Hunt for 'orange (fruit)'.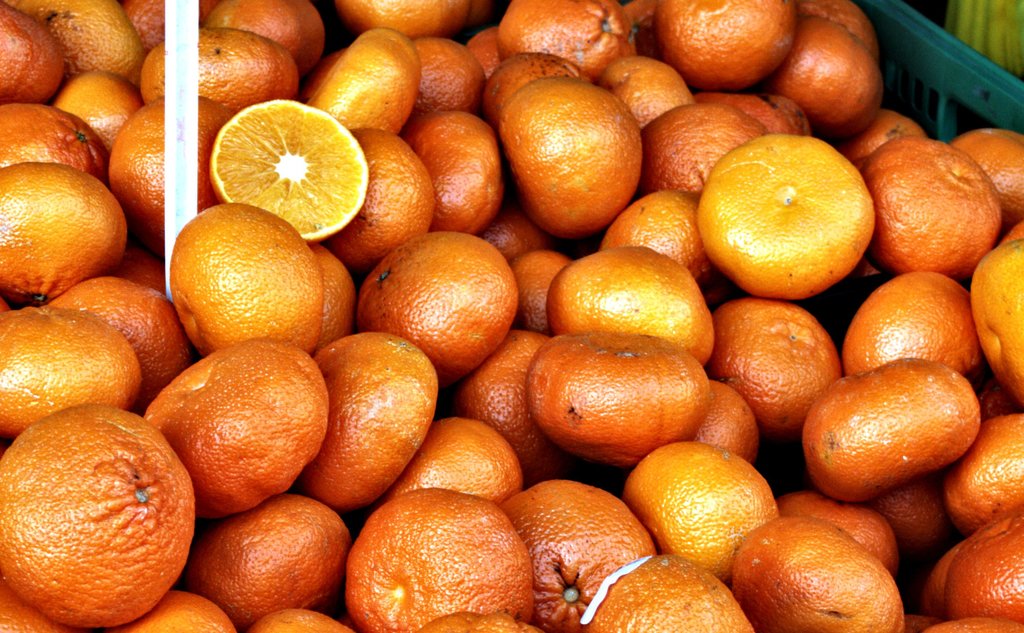
Hunted down at x1=122 y1=0 x2=173 y2=35.
